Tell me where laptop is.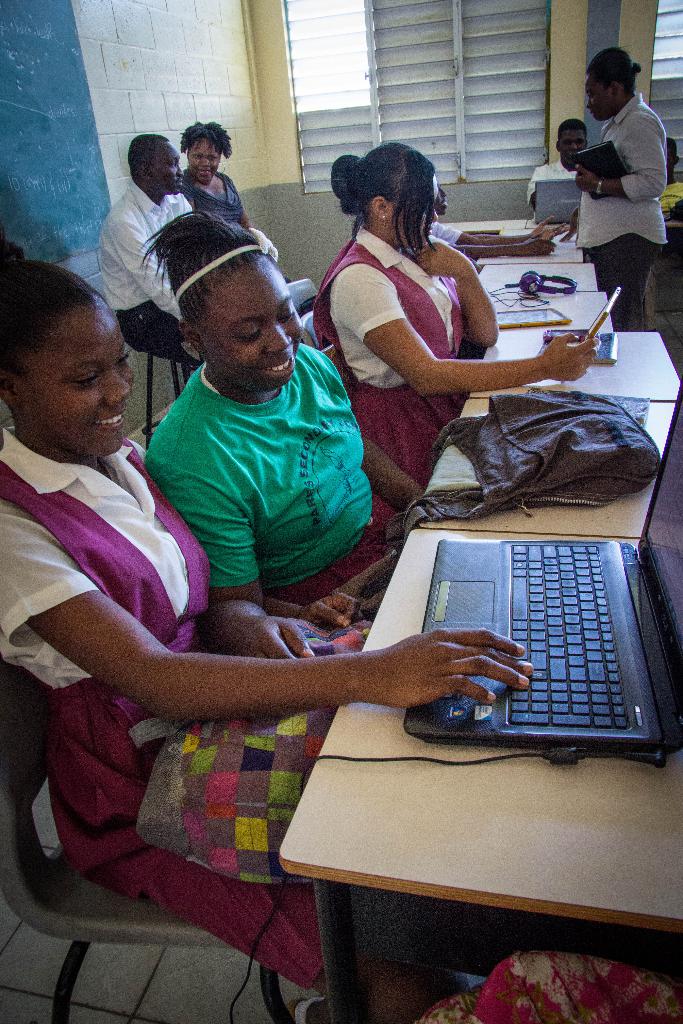
laptop is at 400/378/681/748.
